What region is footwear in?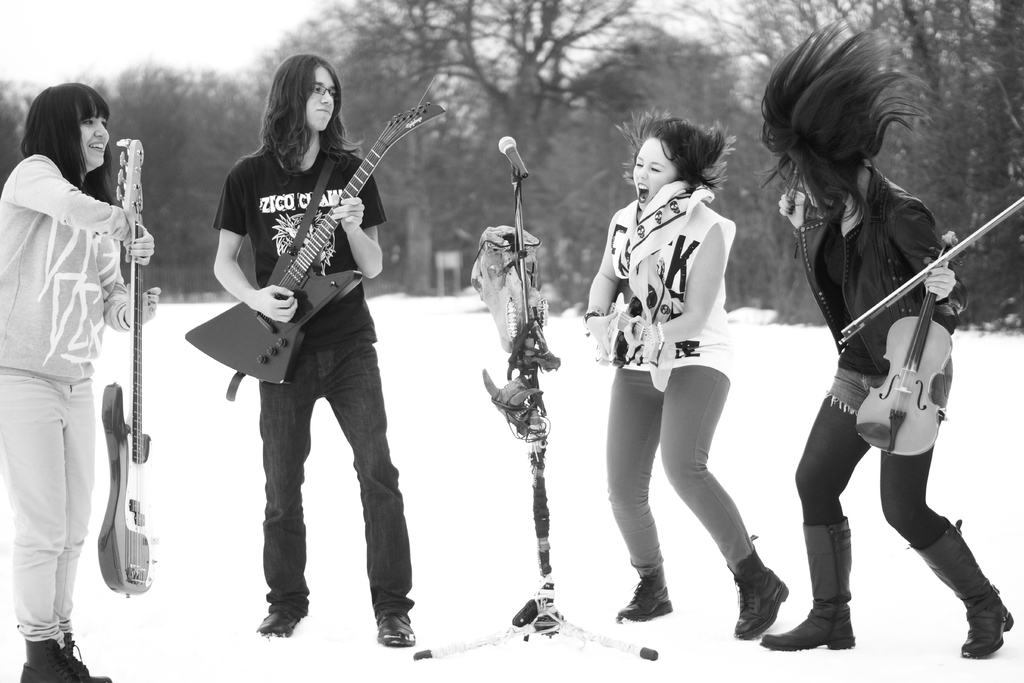
<bbox>618, 566, 676, 625</bbox>.
